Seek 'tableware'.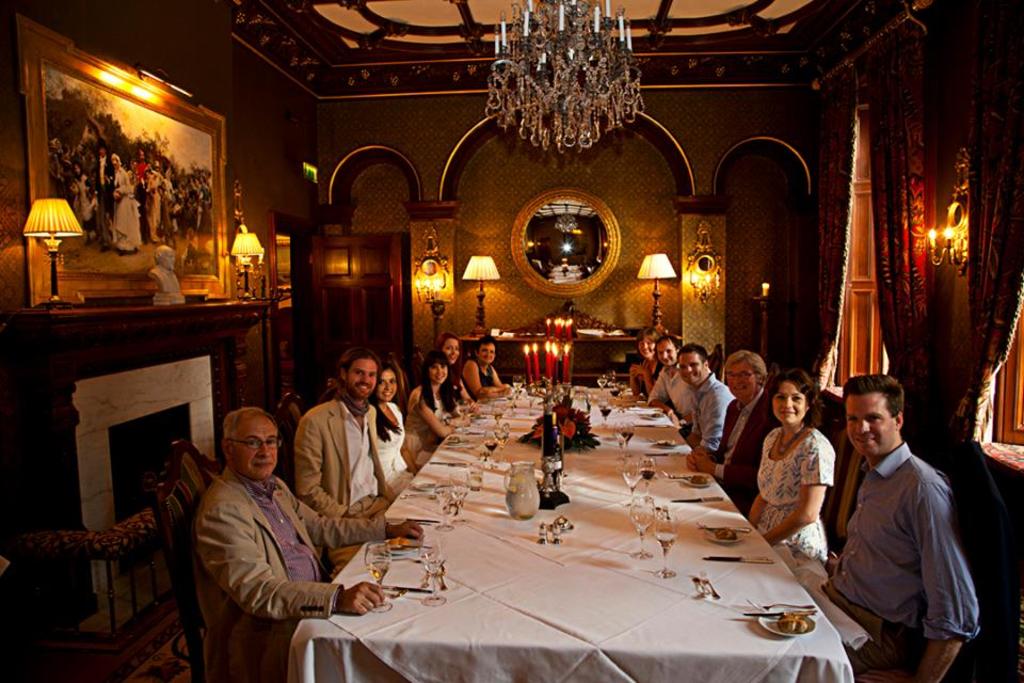
bbox=[651, 506, 682, 579].
